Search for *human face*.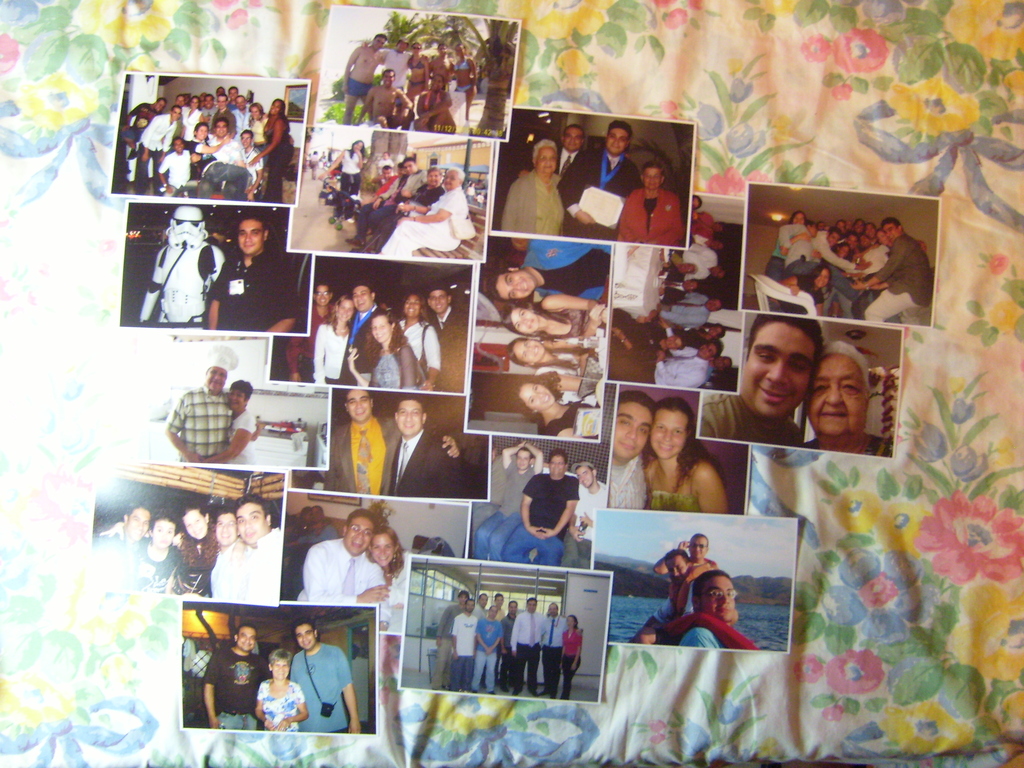
Found at 536 147 559 180.
